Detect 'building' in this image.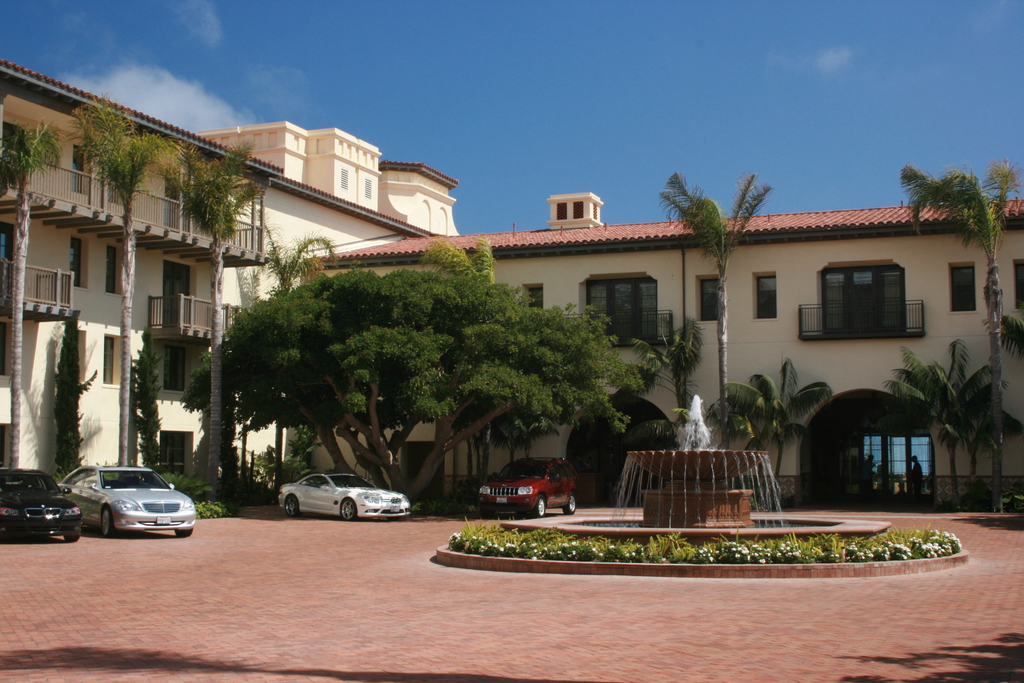
Detection: x1=383, y1=161, x2=465, y2=240.
